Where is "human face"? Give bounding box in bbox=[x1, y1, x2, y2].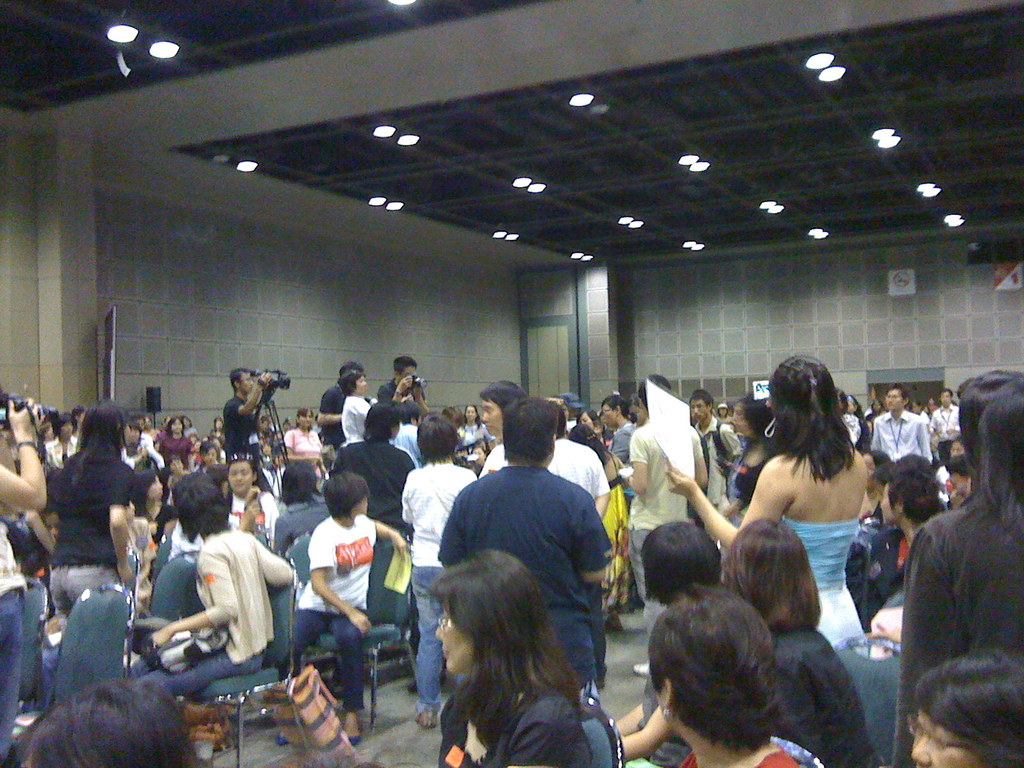
bbox=[911, 399, 924, 419].
